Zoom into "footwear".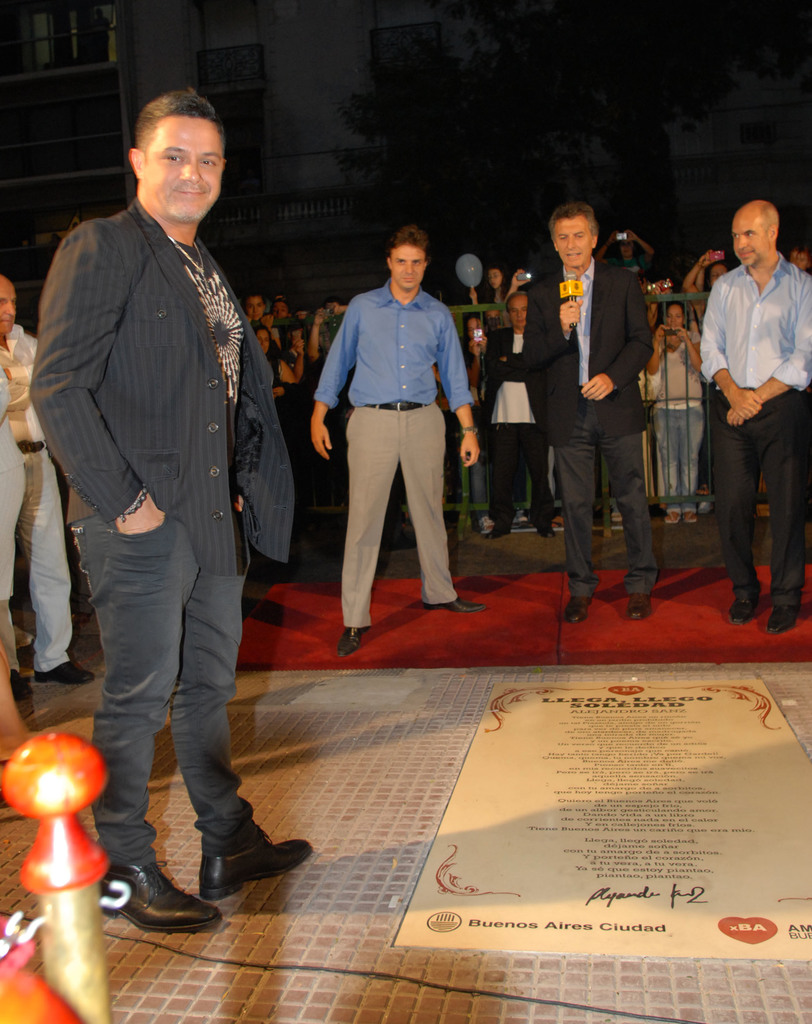
Zoom target: x1=36 y1=662 x2=106 y2=685.
